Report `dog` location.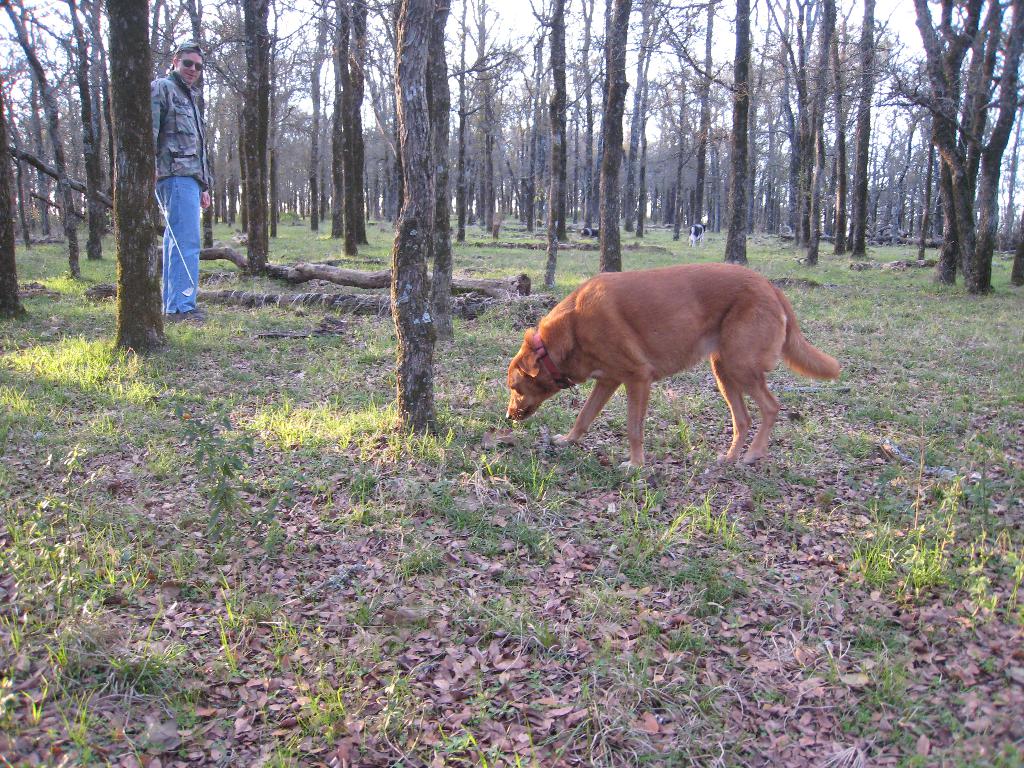
Report: <box>504,262,838,465</box>.
